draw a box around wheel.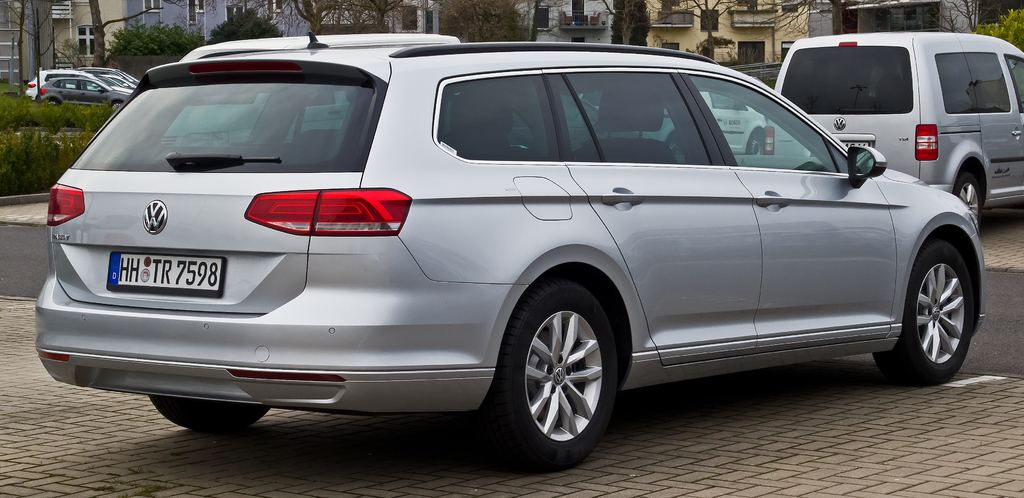
665/137/681/153.
